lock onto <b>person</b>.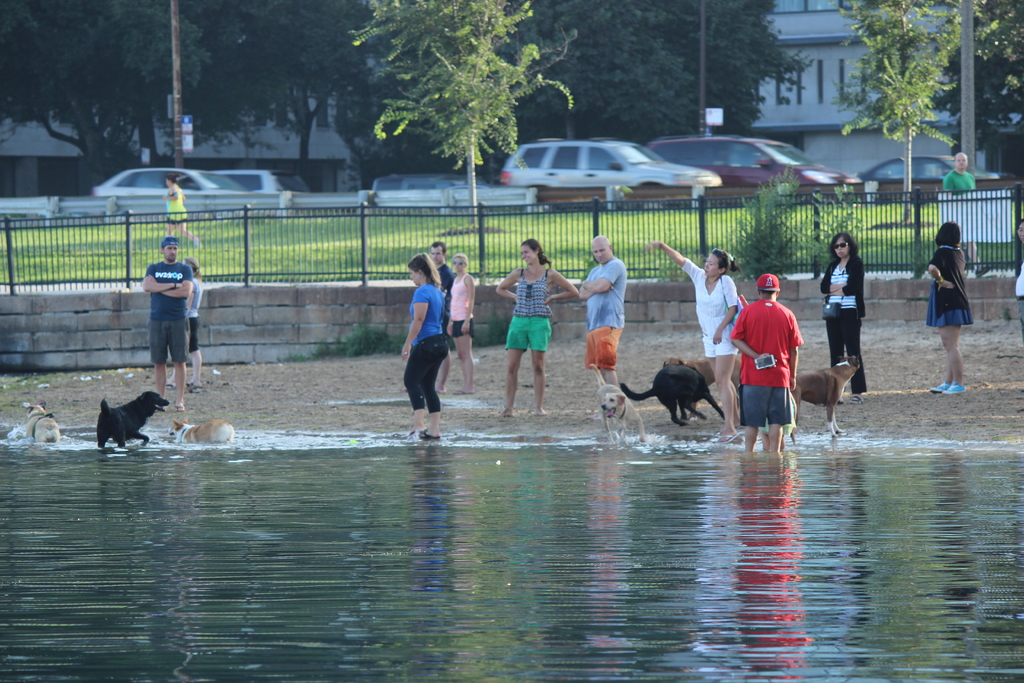
Locked: <region>1011, 219, 1023, 343</region>.
